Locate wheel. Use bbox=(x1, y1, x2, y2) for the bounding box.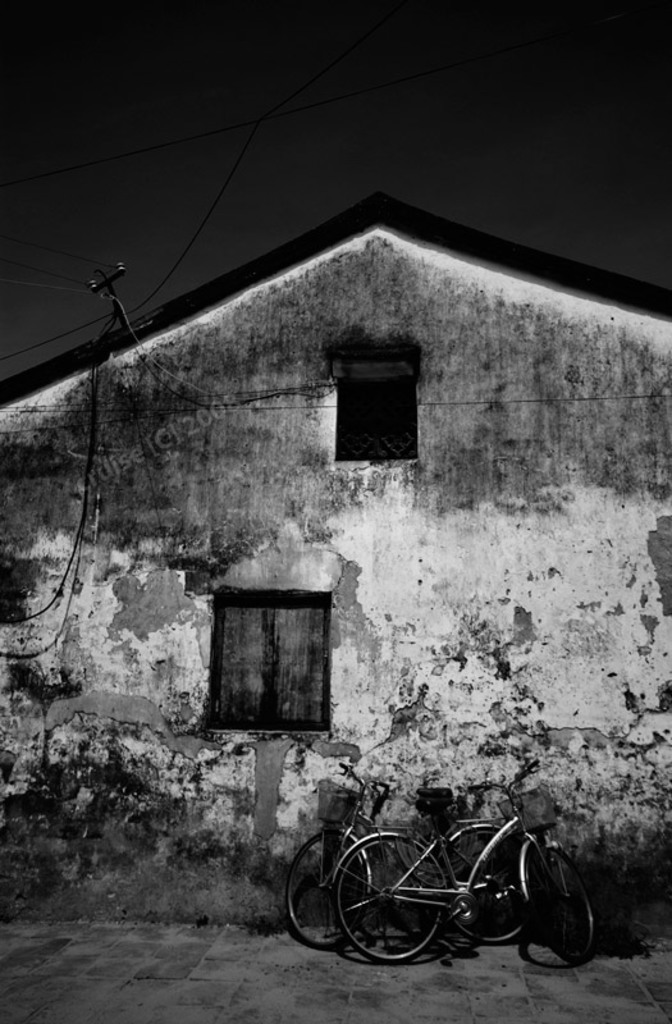
bbox=(314, 838, 472, 957).
